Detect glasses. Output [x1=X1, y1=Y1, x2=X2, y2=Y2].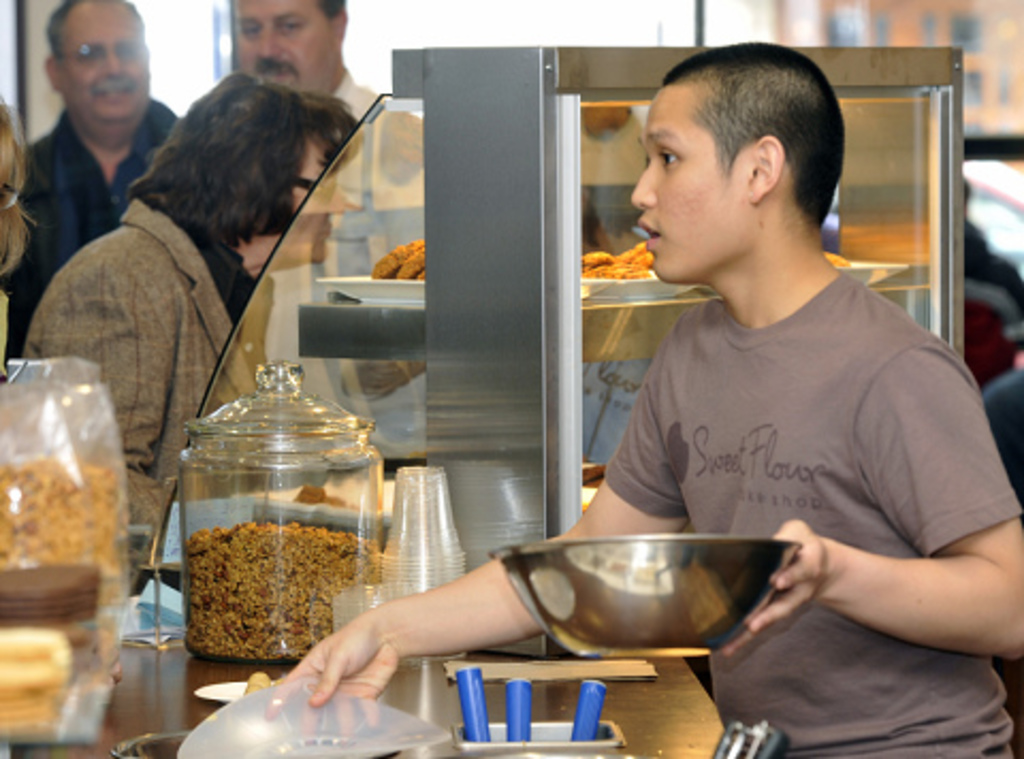
[x1=55, y1=36, x2=149, y2=70].
